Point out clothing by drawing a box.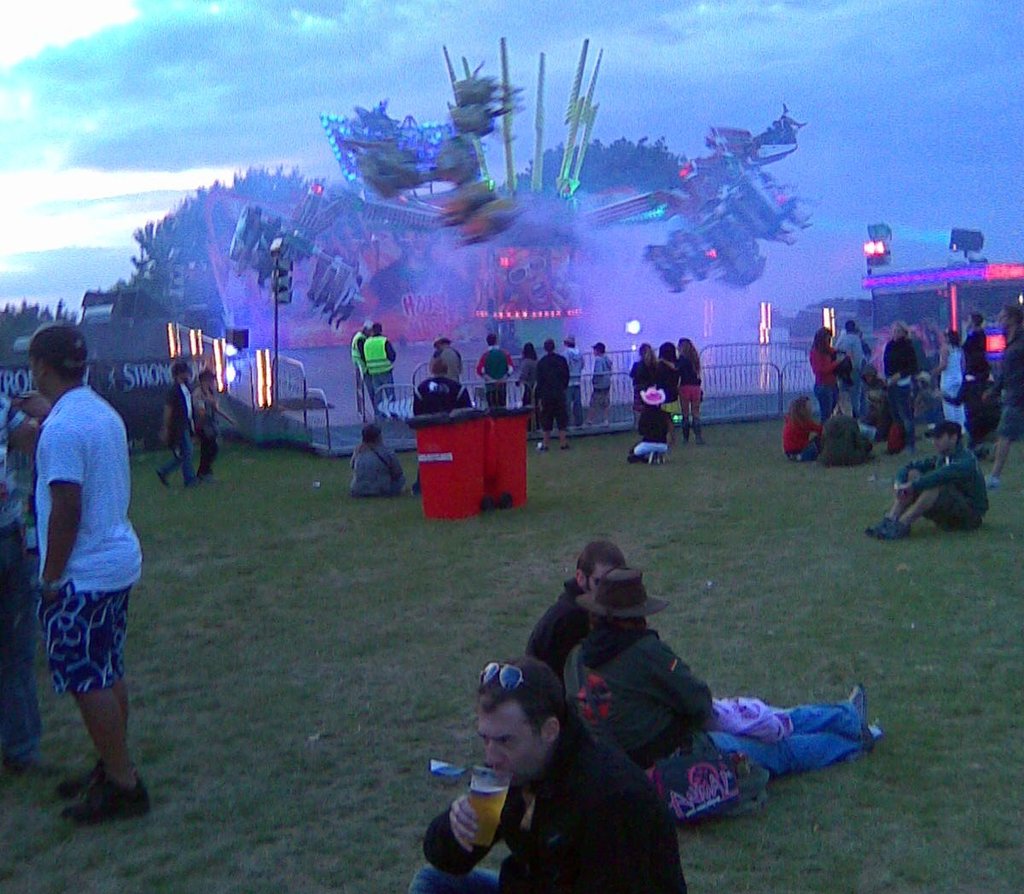
[939, 347, 980, 415].
